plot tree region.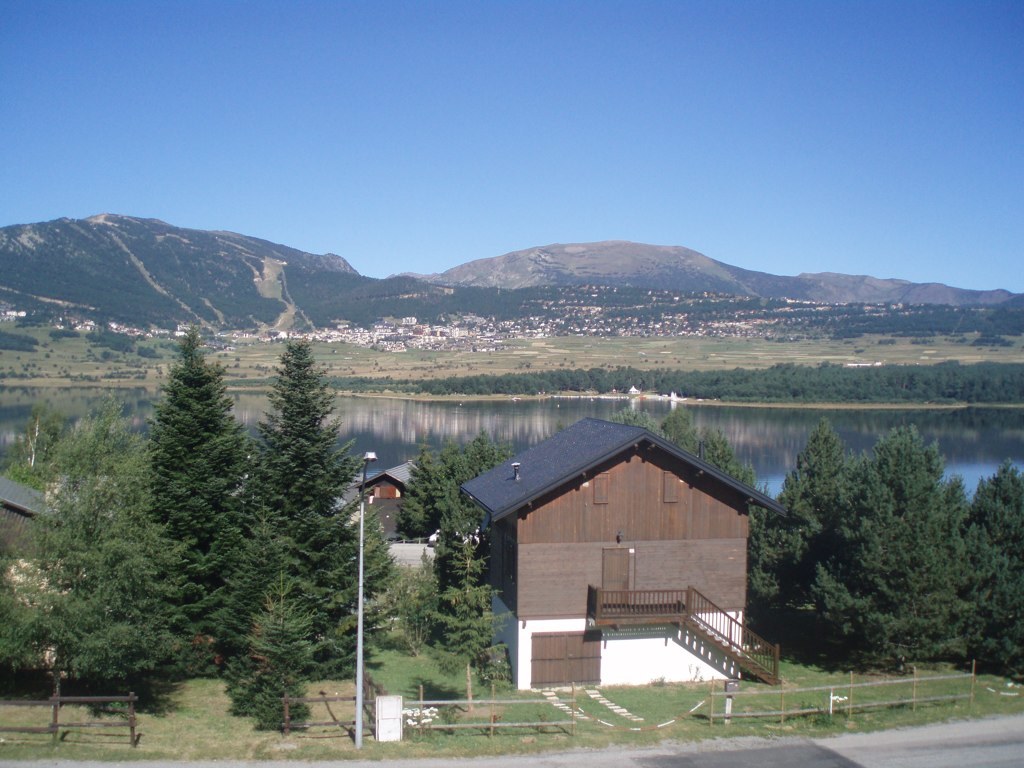
Plotted at <region>39, 383, 127, 481</region>.
